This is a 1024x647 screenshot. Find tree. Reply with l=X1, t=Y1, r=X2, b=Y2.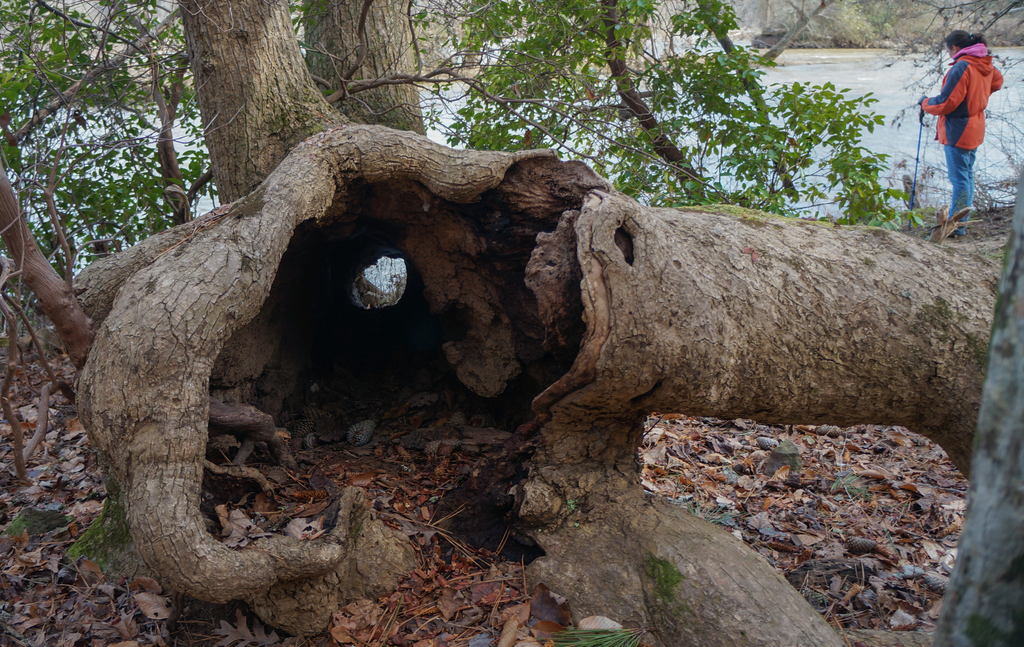
l=0, t=0, r=208, b=283.
